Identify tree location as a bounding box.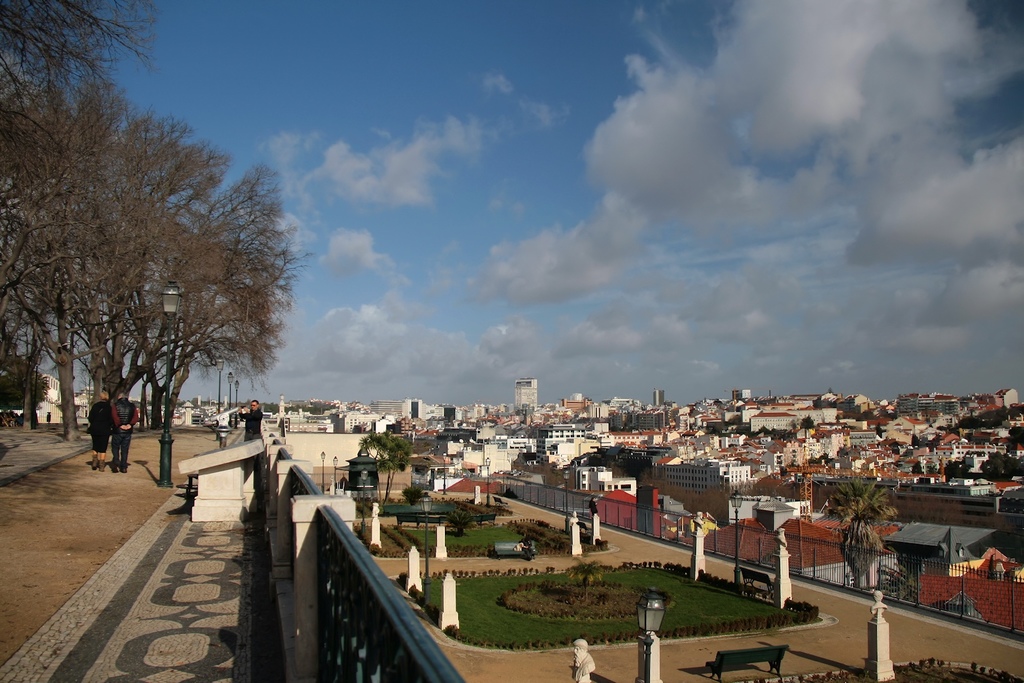
x1=614 y1=449 x2=649 y2=487.
